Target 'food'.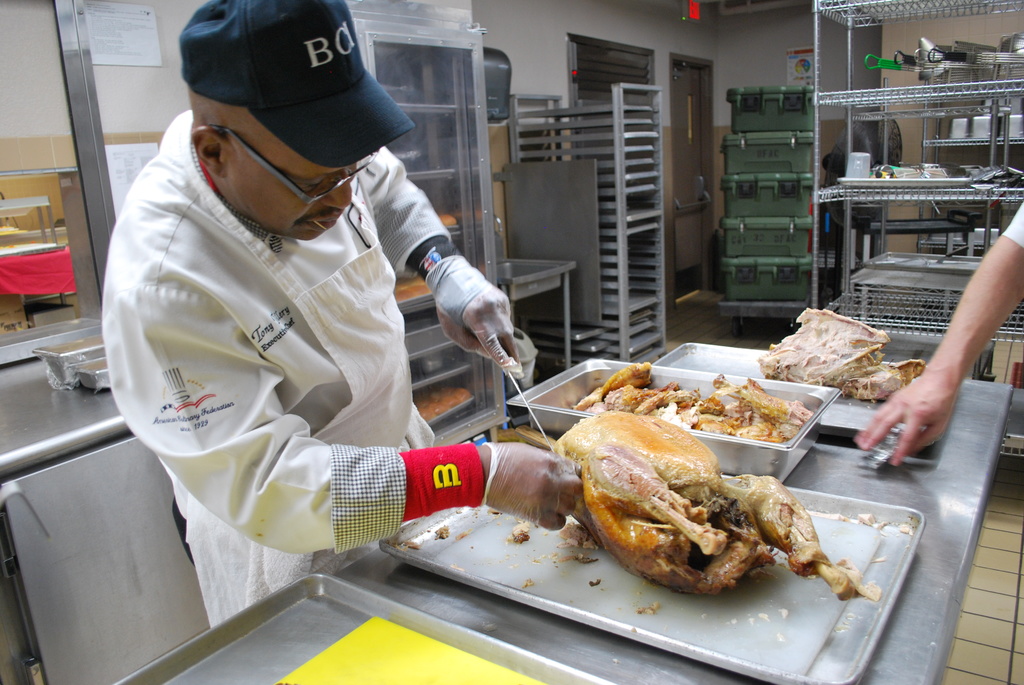
Target region: 561:406:840:614.
